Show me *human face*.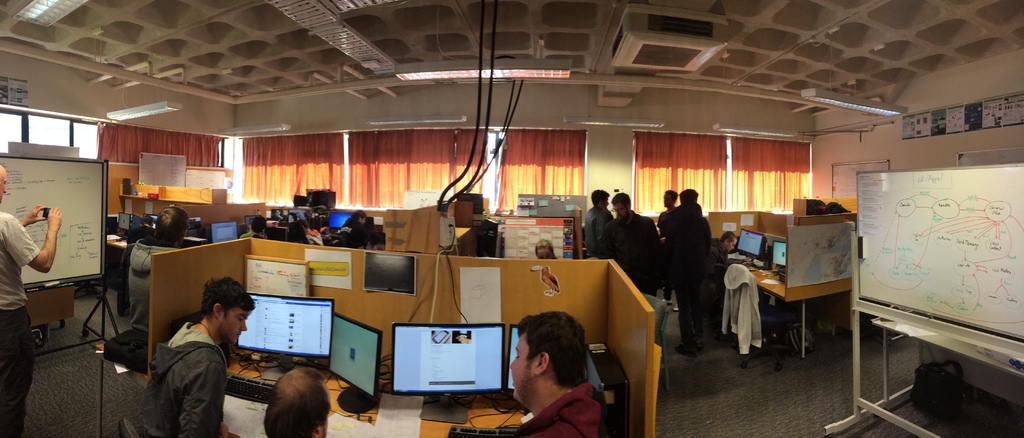
*human face* is here: <box>612,204,628,221</box>.
